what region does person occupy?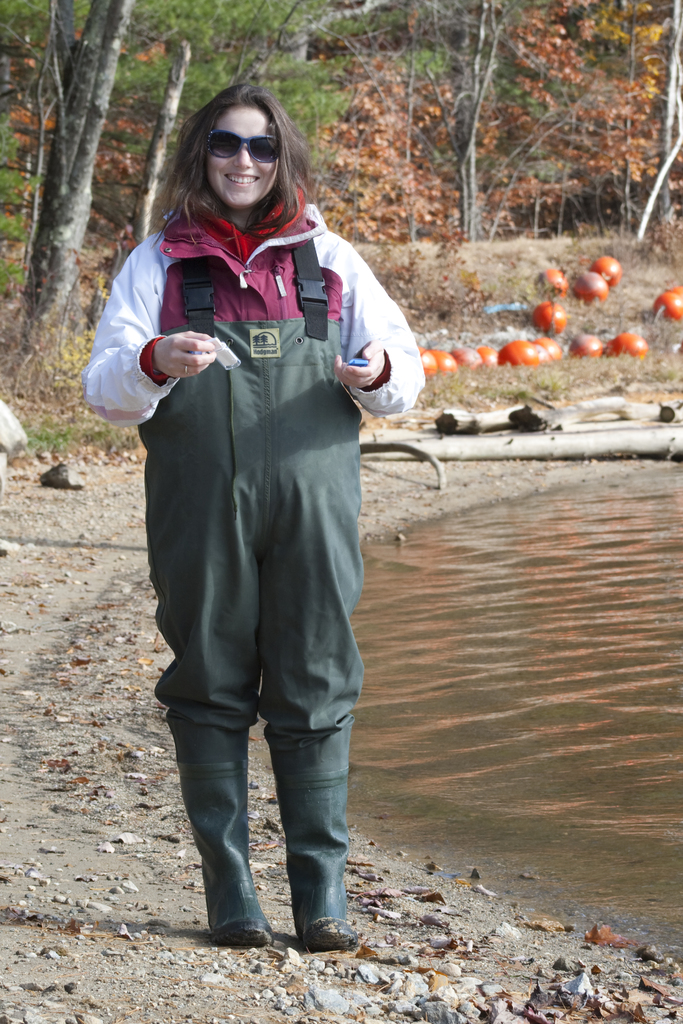
x1=96, y1=52, x2=413, y2=931.
